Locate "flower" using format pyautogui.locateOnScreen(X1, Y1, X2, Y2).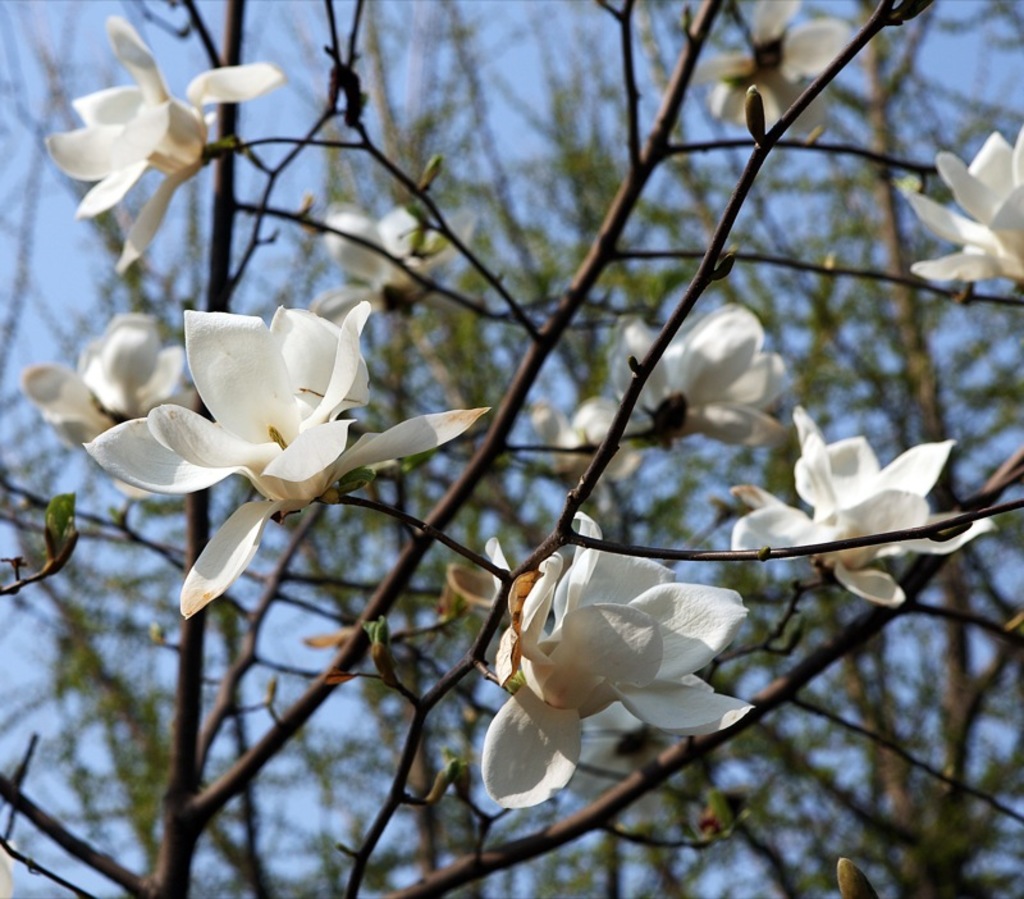
pyautogui.locateOnScreen(888, 122, 1023, 291).
